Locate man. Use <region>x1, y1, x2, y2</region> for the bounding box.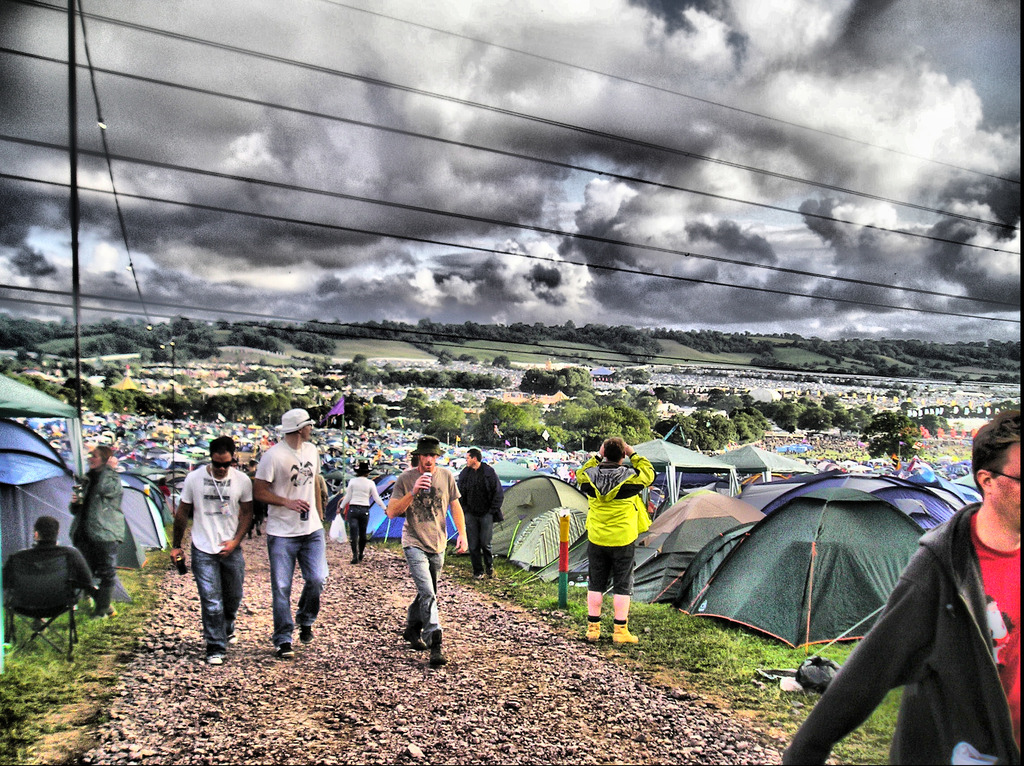
<region>570, 434, 660, 651</region>.
